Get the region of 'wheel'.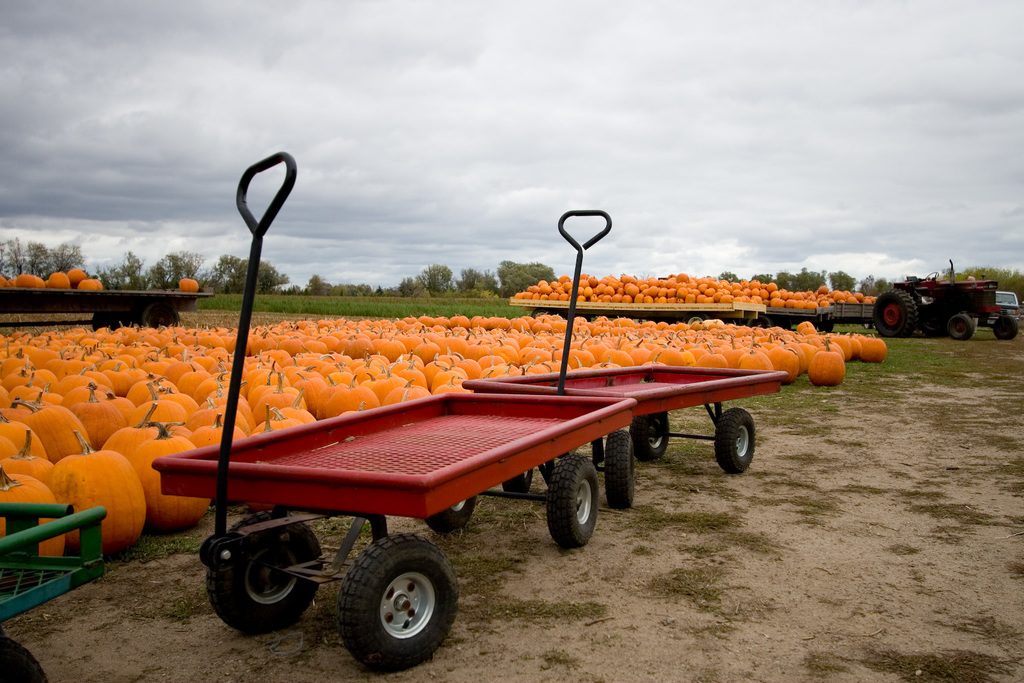
bbox(946, 316, 974, 340).
